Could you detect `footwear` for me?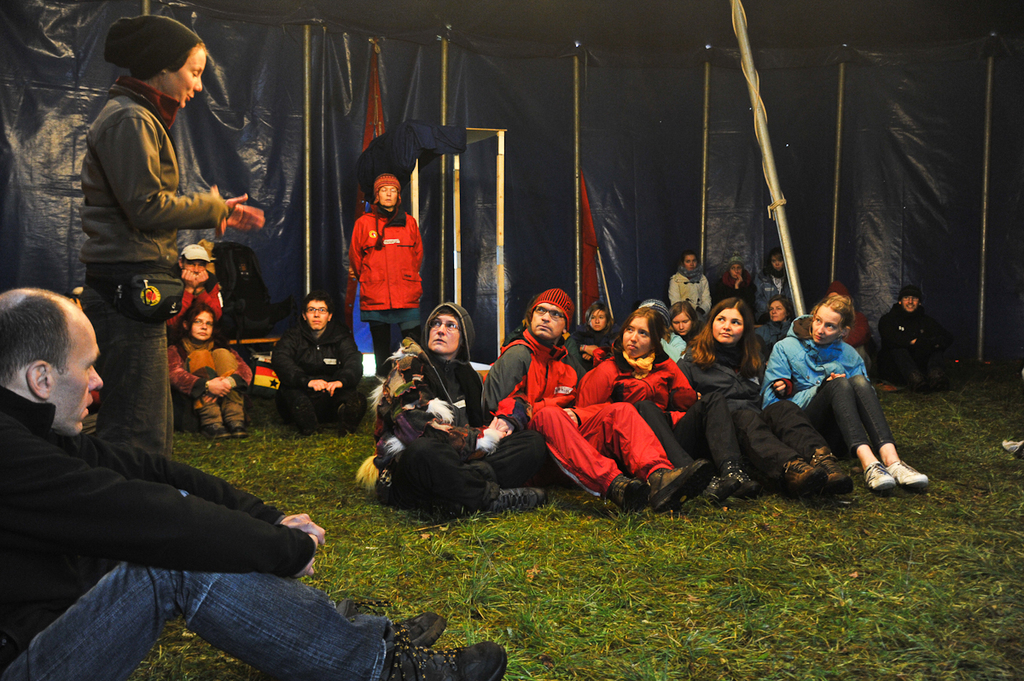
Detection result: {"x1": 378, "y1": 634, "x2": 507, "y2": 680}.
